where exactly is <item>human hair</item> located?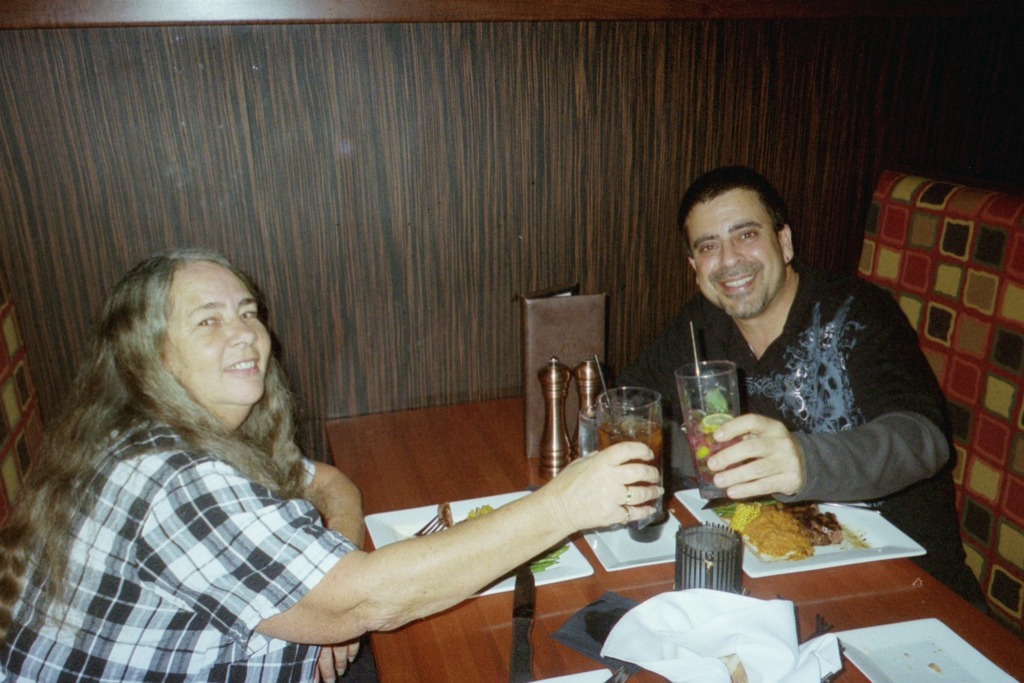
Its bounding box is x1=671, y1=162, x2=789, y2=255.
